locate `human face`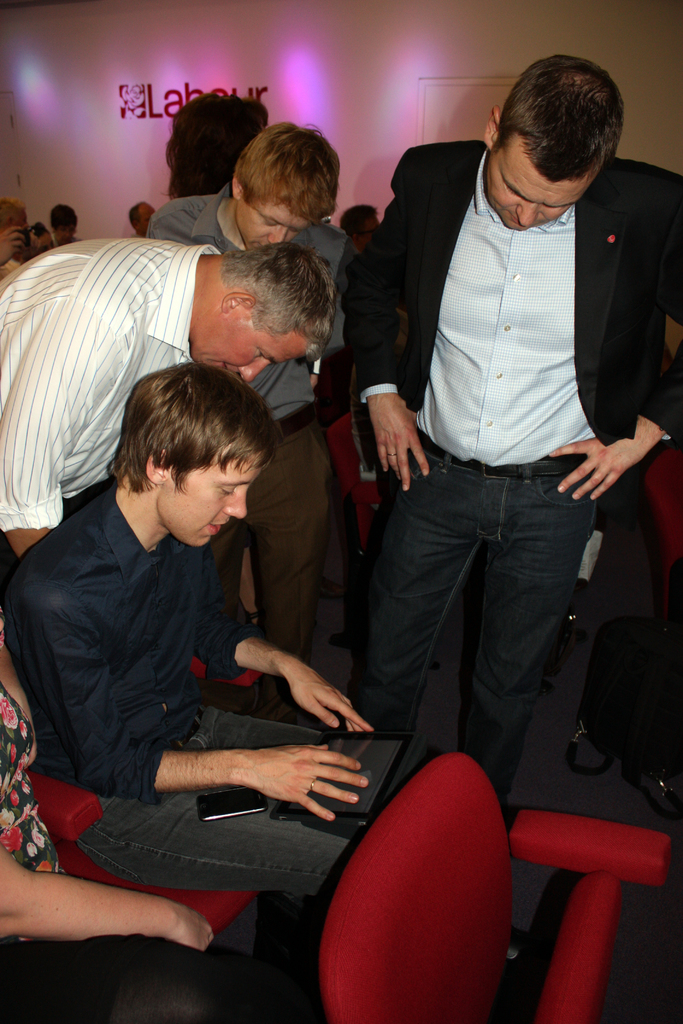
crop(190, 314, 309, 378)
